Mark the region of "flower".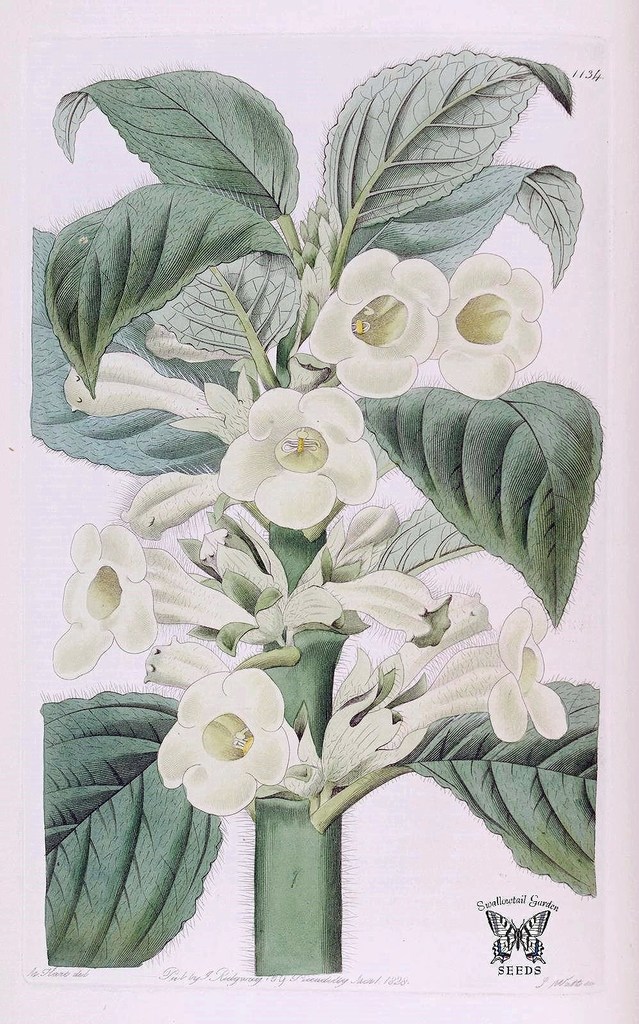
Region: 70,345,249,431.
